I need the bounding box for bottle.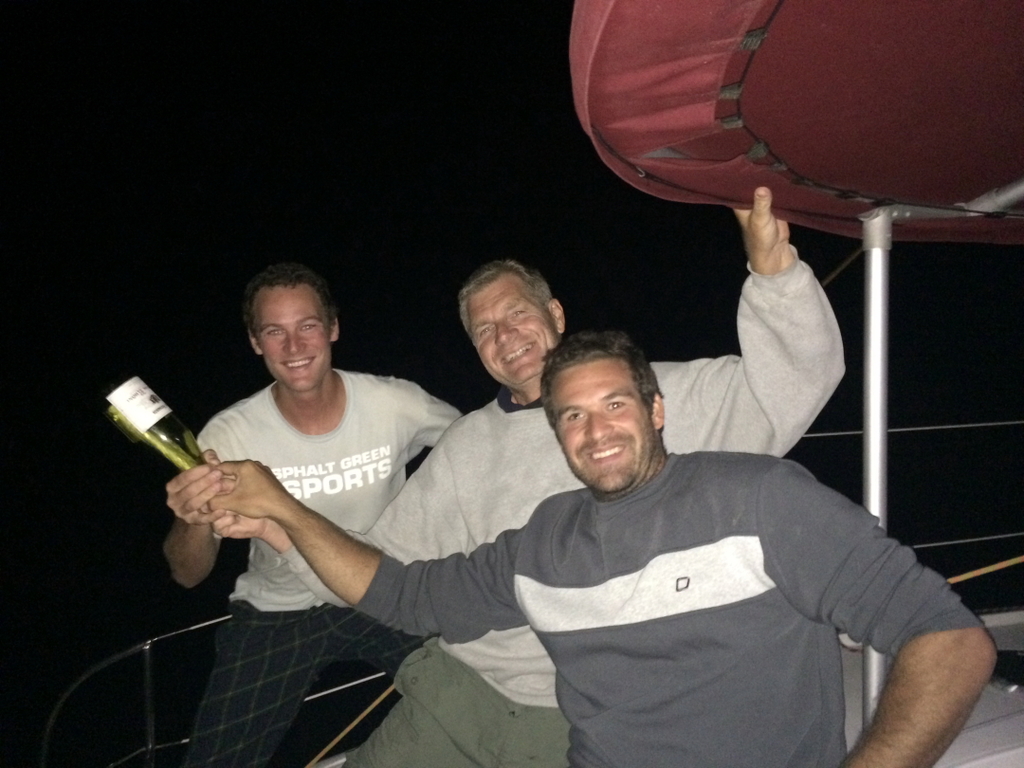
Here it is: bbox=[104, 376, 203, 471].
